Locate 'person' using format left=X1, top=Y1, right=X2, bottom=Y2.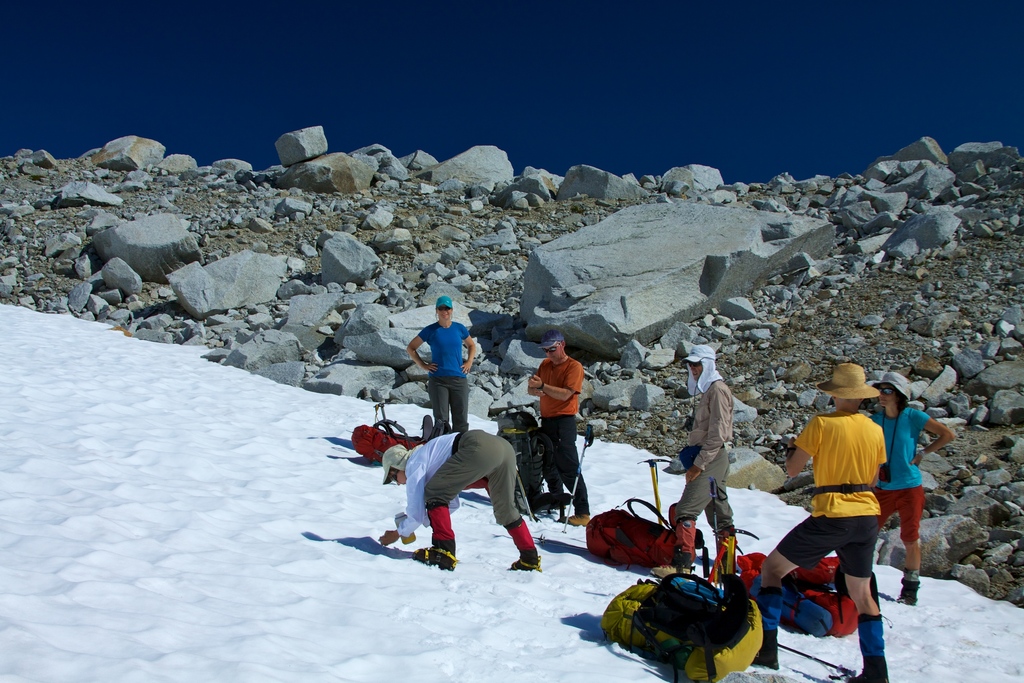
left=776, top=372, right=906, bottom=658.
